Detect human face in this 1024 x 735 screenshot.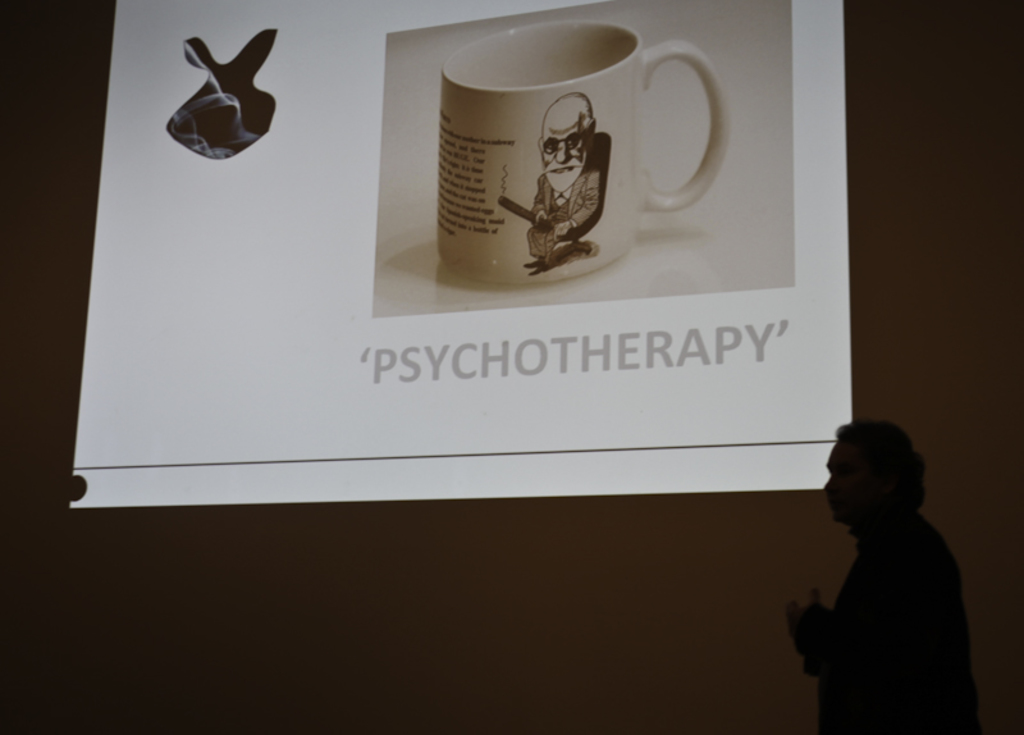
Detection: <bbox>541, 133, 589, 191</bbox>.
